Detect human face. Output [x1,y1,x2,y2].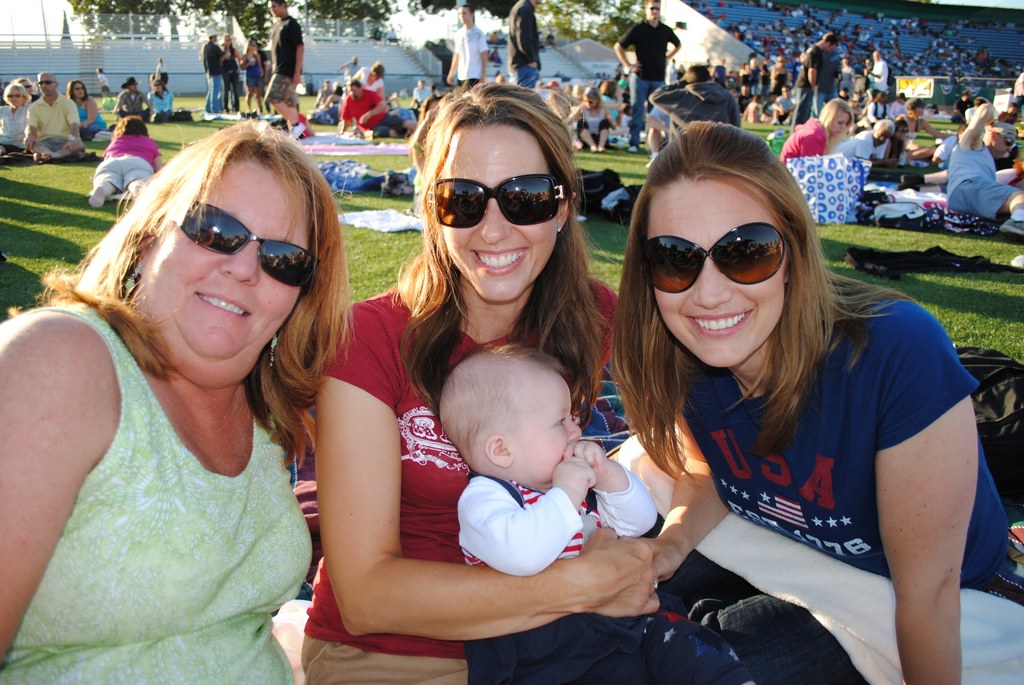
[150,79,161,90].
